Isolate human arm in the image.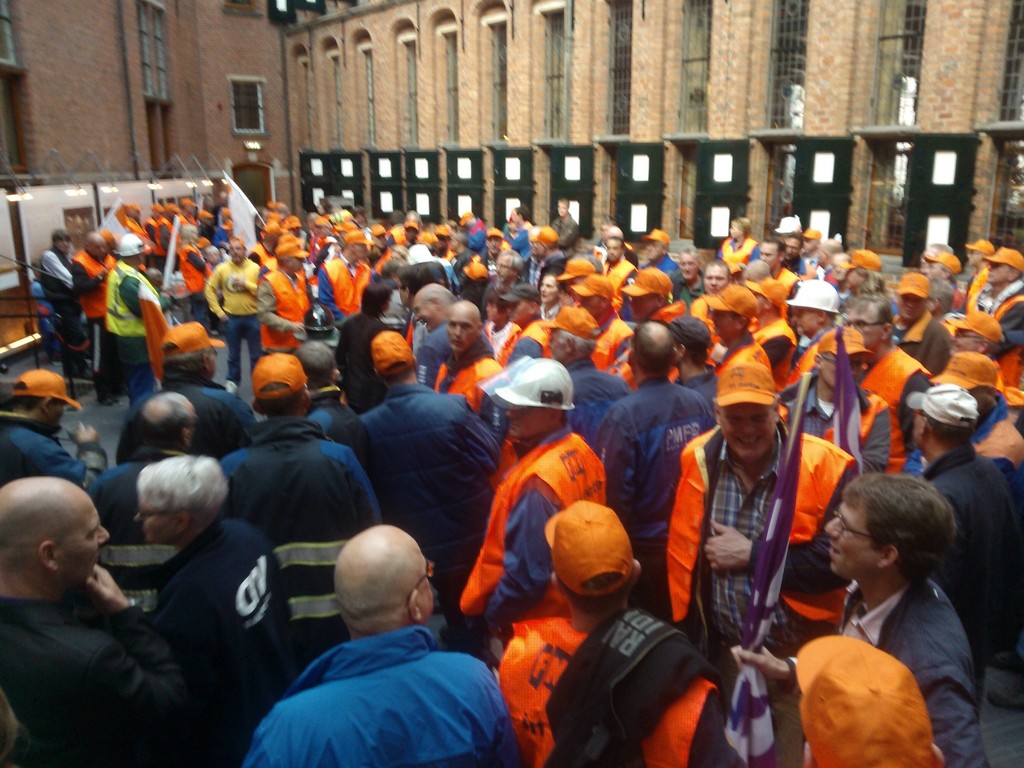
Isolated region: (left=203, top=265, right=230, bottom=331).
